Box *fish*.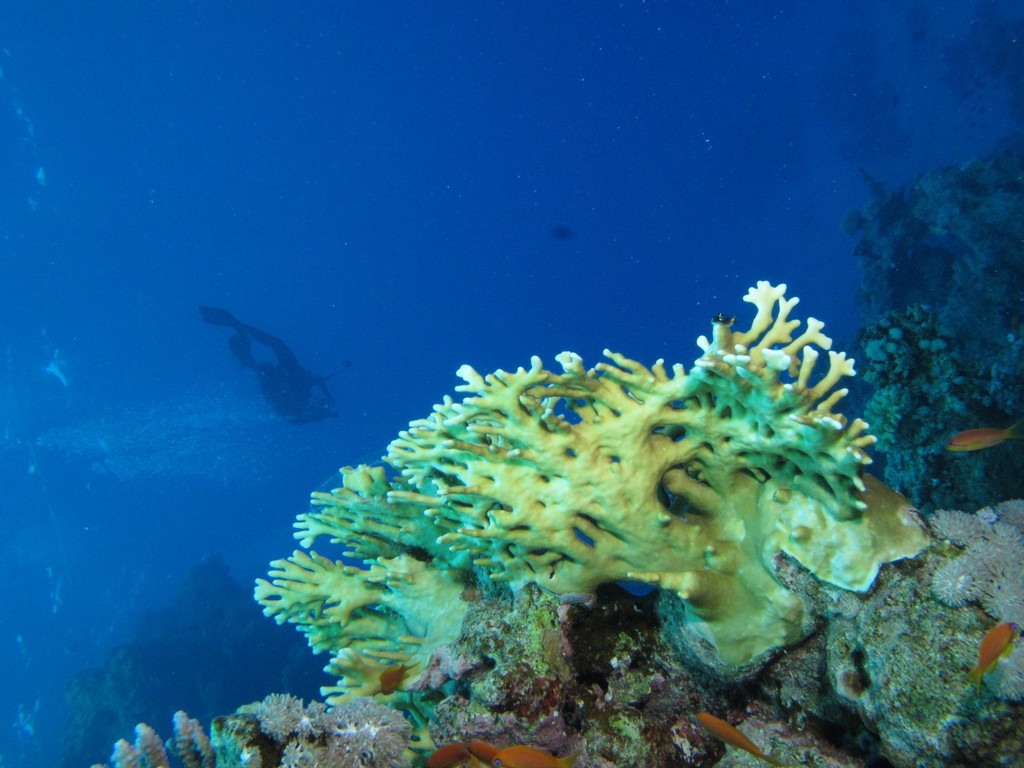
Rect(552, 227, 575, 241).
